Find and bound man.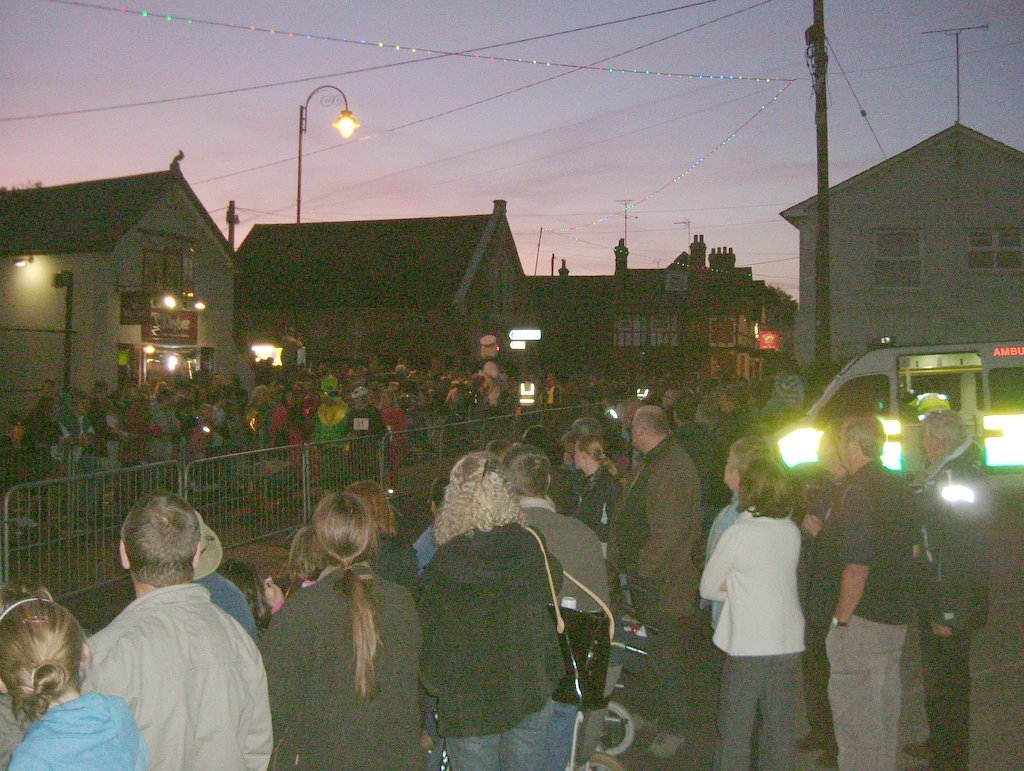
Bound: (x1=909, y1=407, x2=995, y2=769).
